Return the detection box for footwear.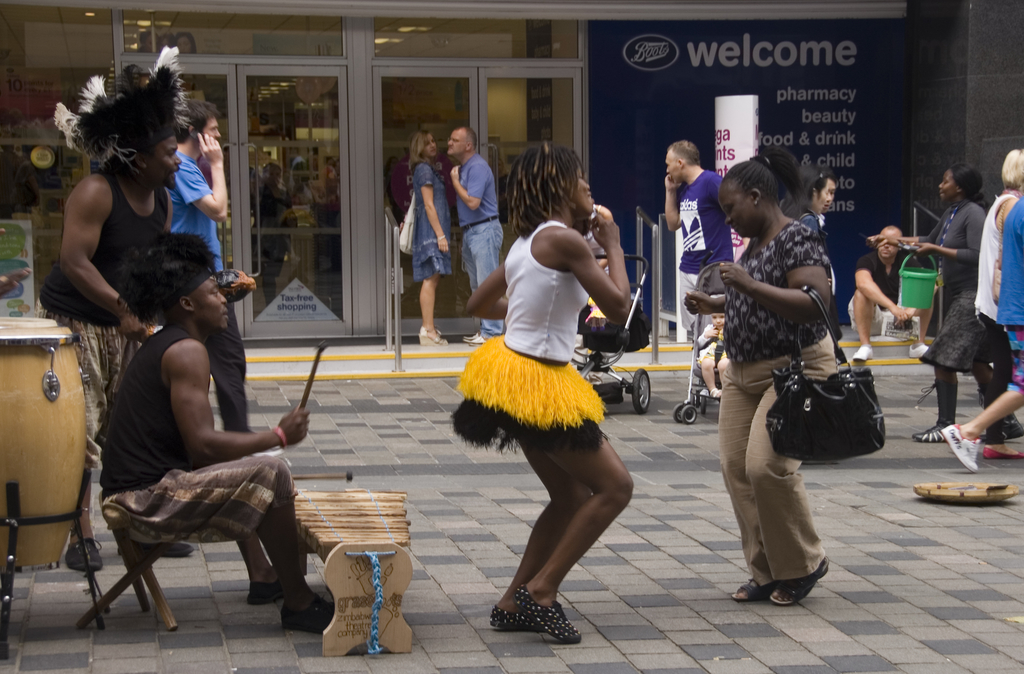
box=[463, 337, 484, 341].
